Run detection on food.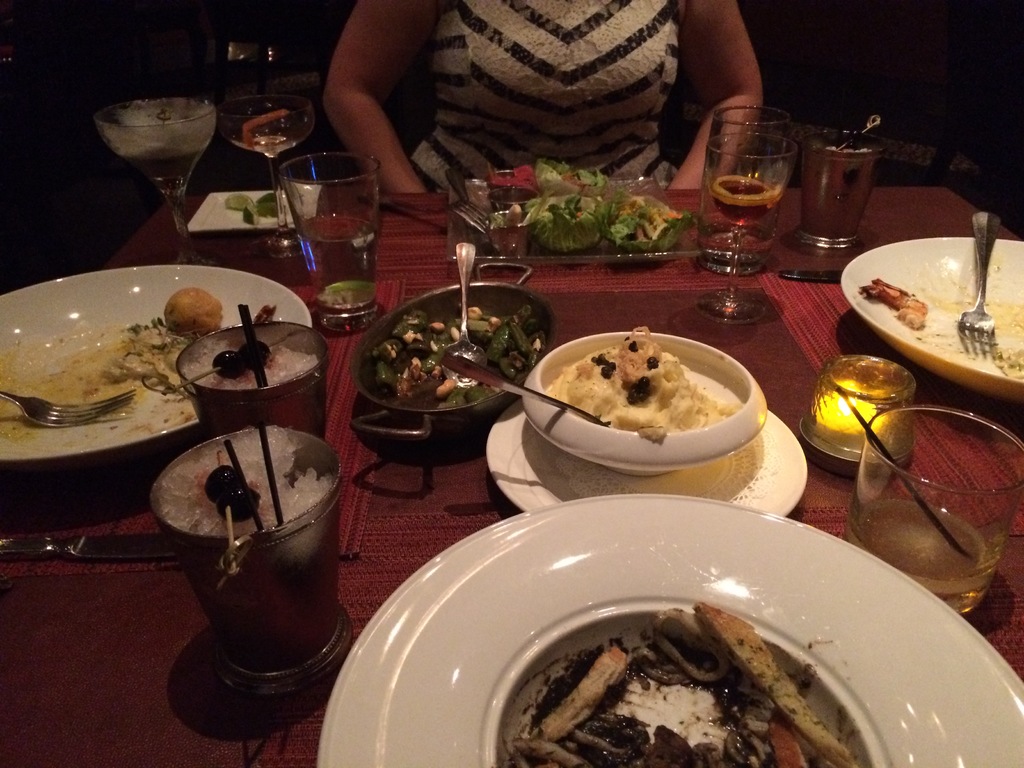
Result: BBox(228, 193, 254, 209).
